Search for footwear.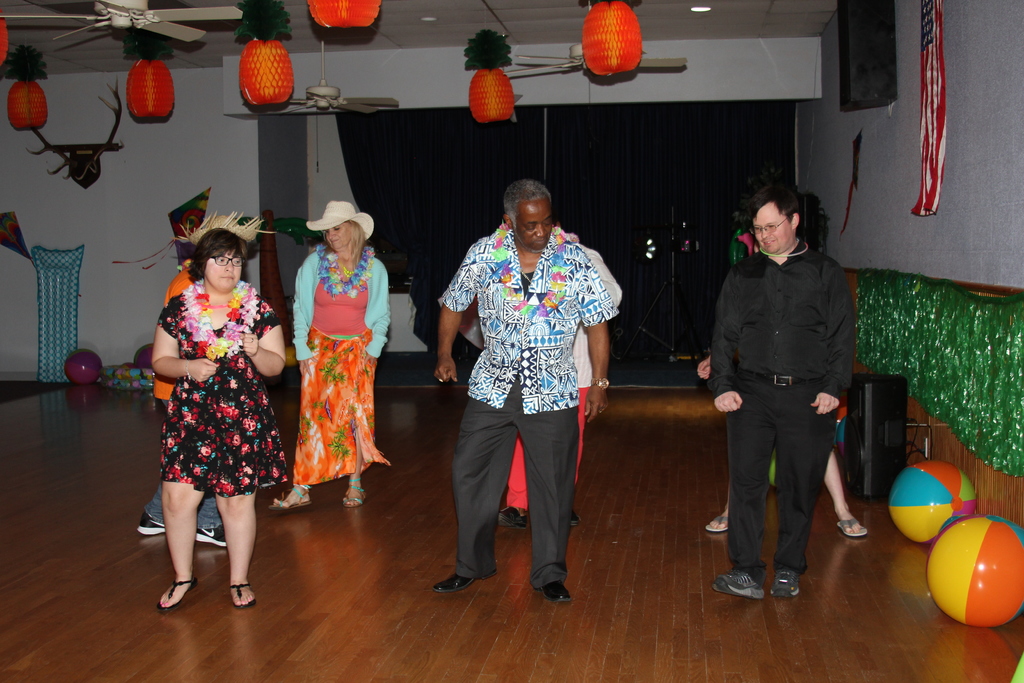
Found at crop(714, 568, 764, 600).
